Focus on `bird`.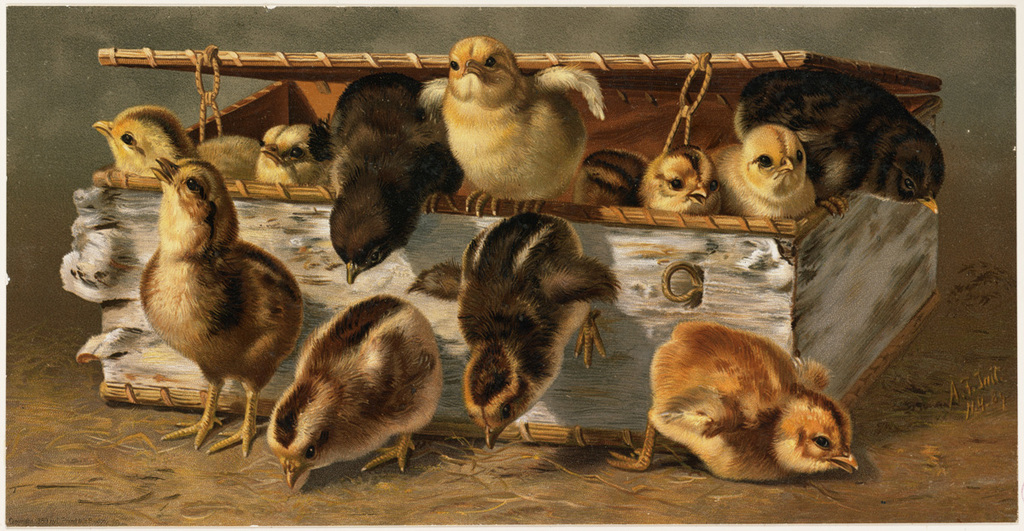
Focused at x1=90, y1=97, x2=270, y2=194.
